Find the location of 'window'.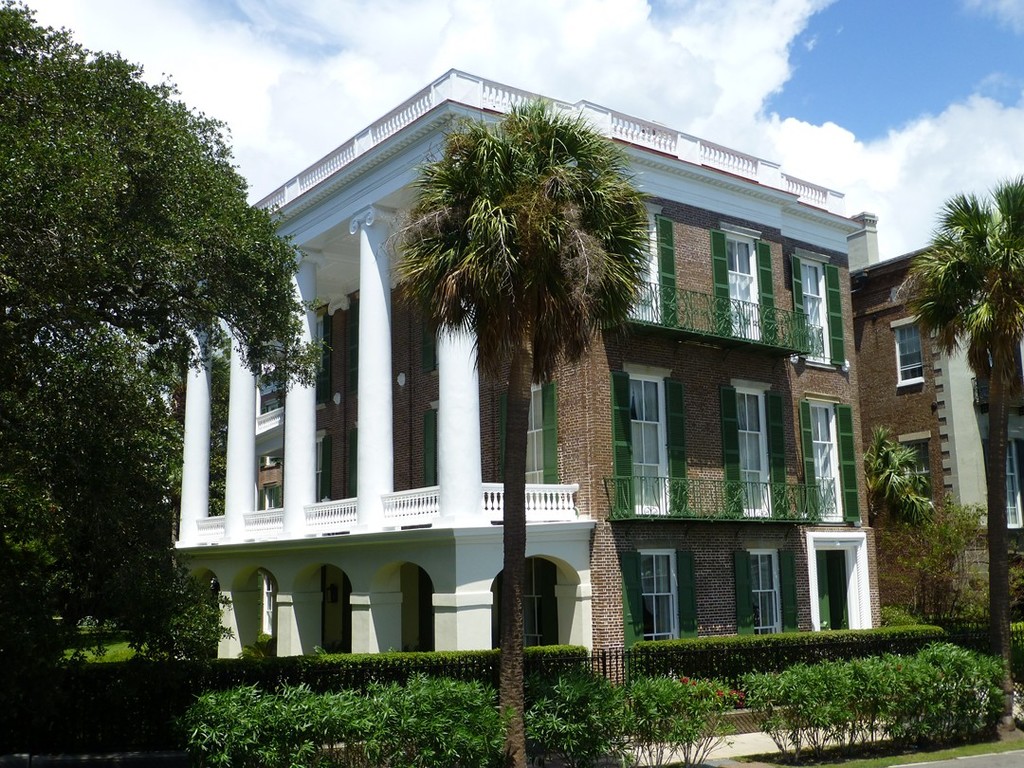
Location: <box>610,373,686,512</box>.
